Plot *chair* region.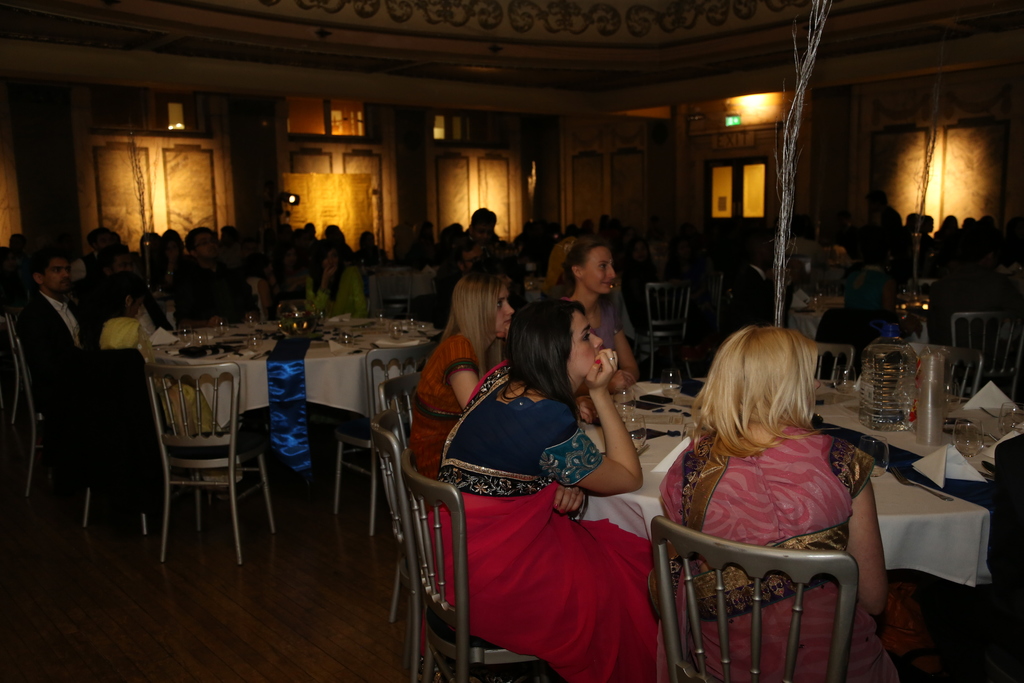
Plotted at crop(362, 404, 414, 677).
